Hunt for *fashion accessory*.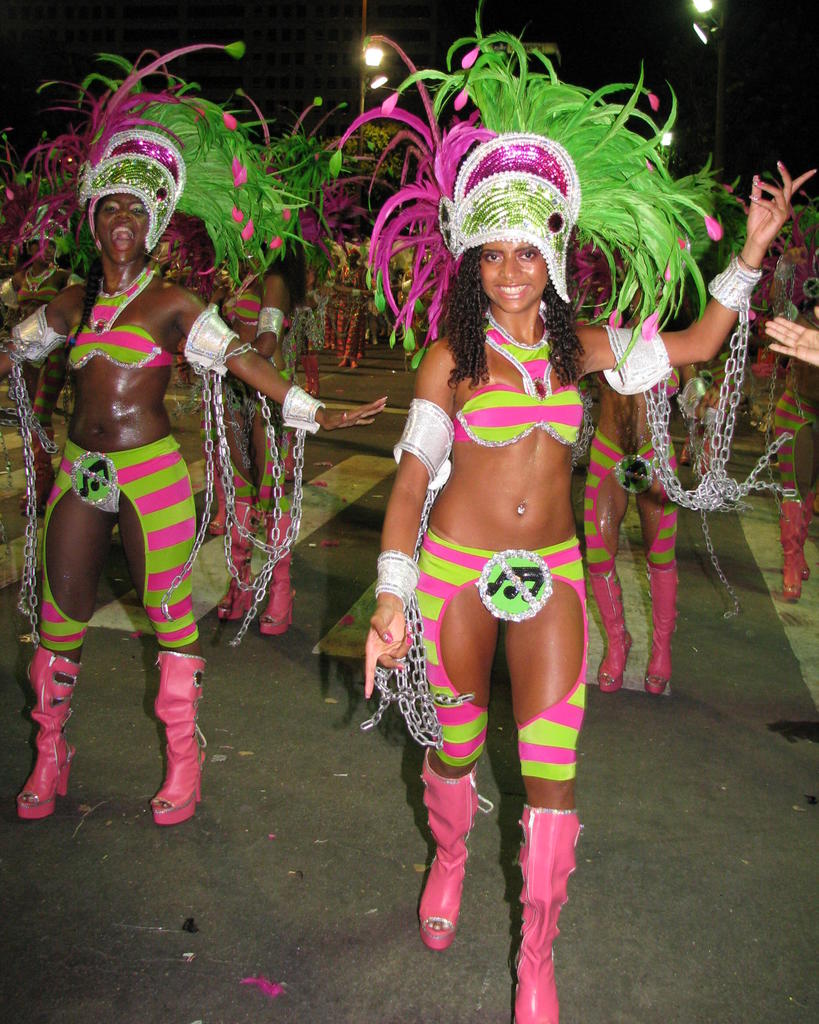
Hunted down at detection(258, 514, 298, 634).
